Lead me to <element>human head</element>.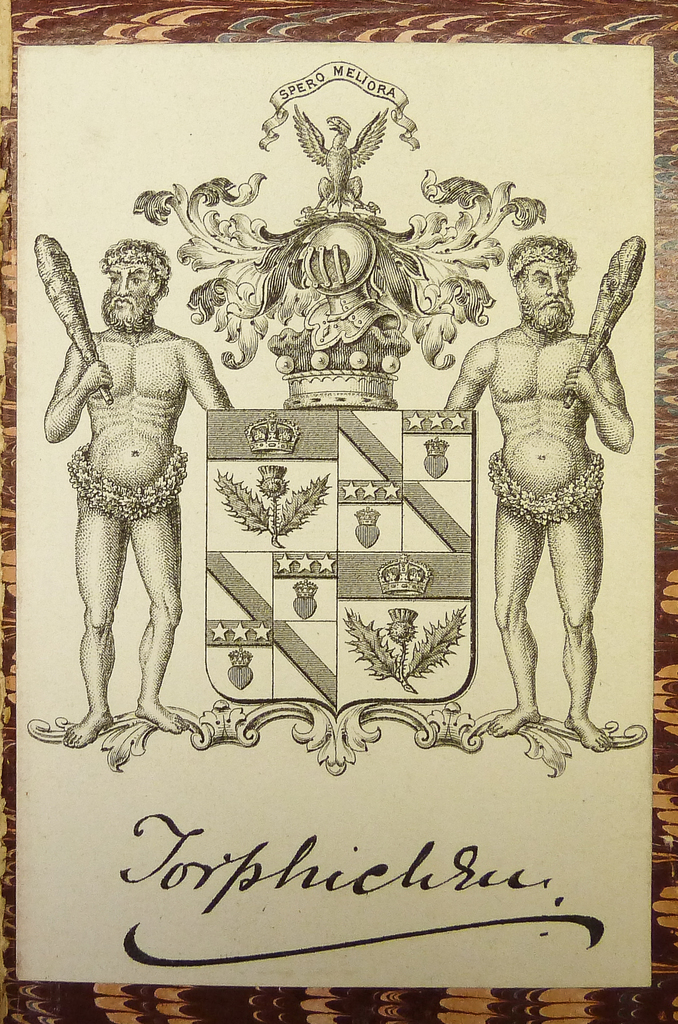
Lead to Rect(519, 224, 599, 323).
